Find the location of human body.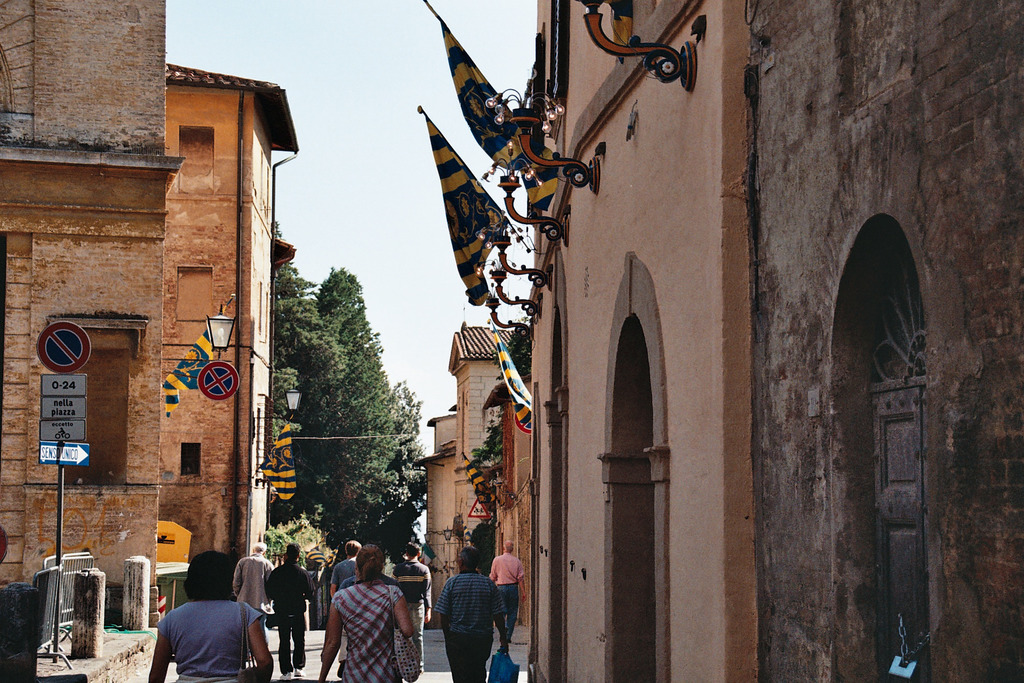
Location: x1=323 y1=548 x2=417 y2=682.
